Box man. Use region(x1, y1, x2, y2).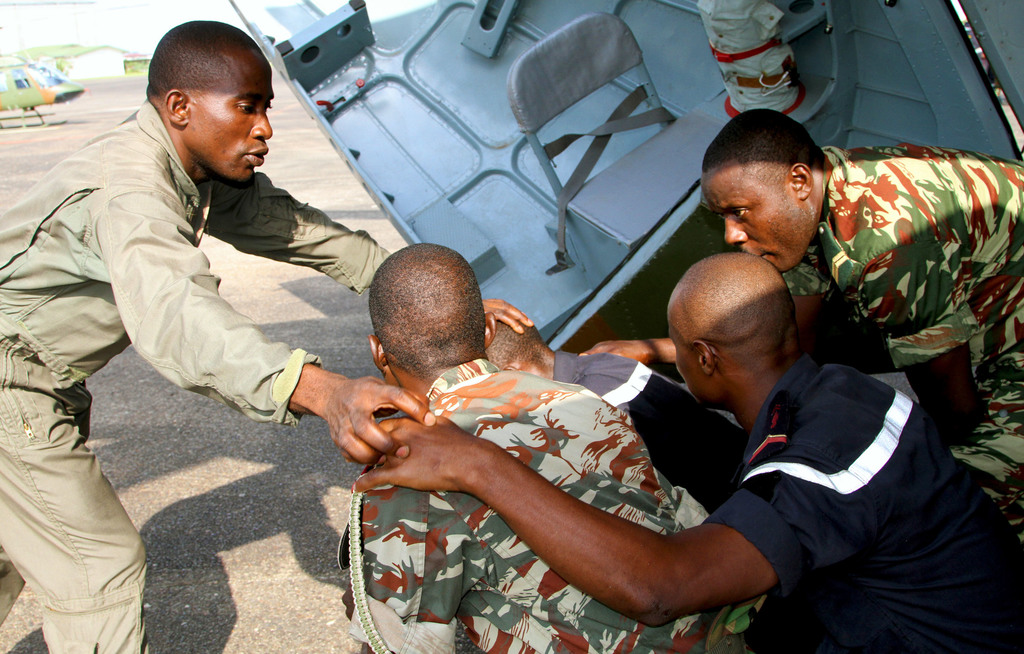
region(354, 241, 1023, 653).
